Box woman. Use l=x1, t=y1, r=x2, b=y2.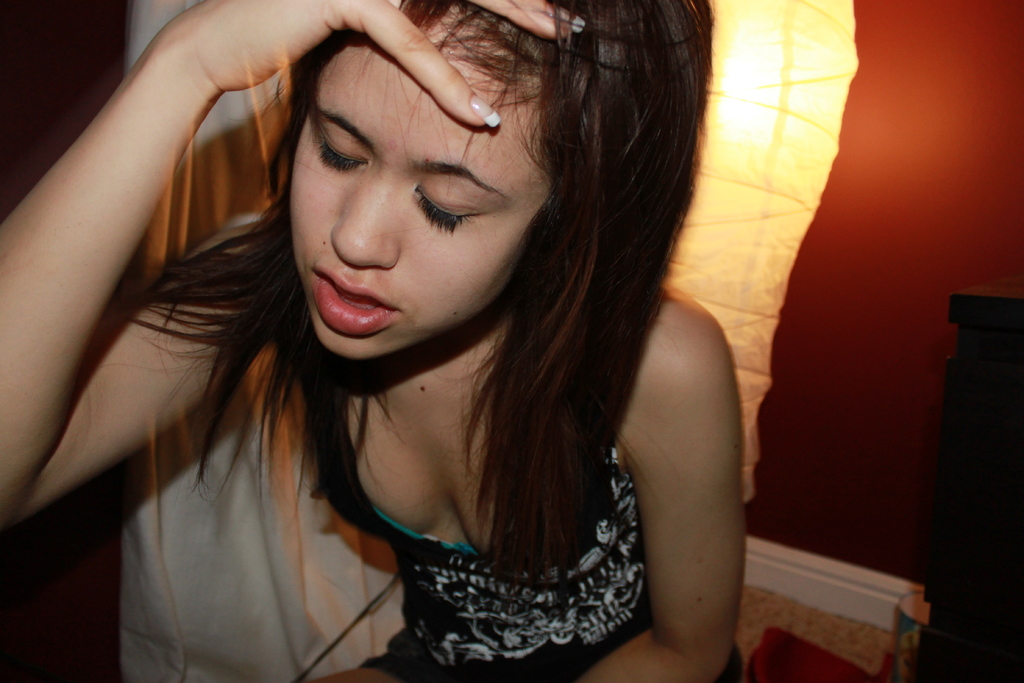
l=50, t=10, r=813, b=682.
